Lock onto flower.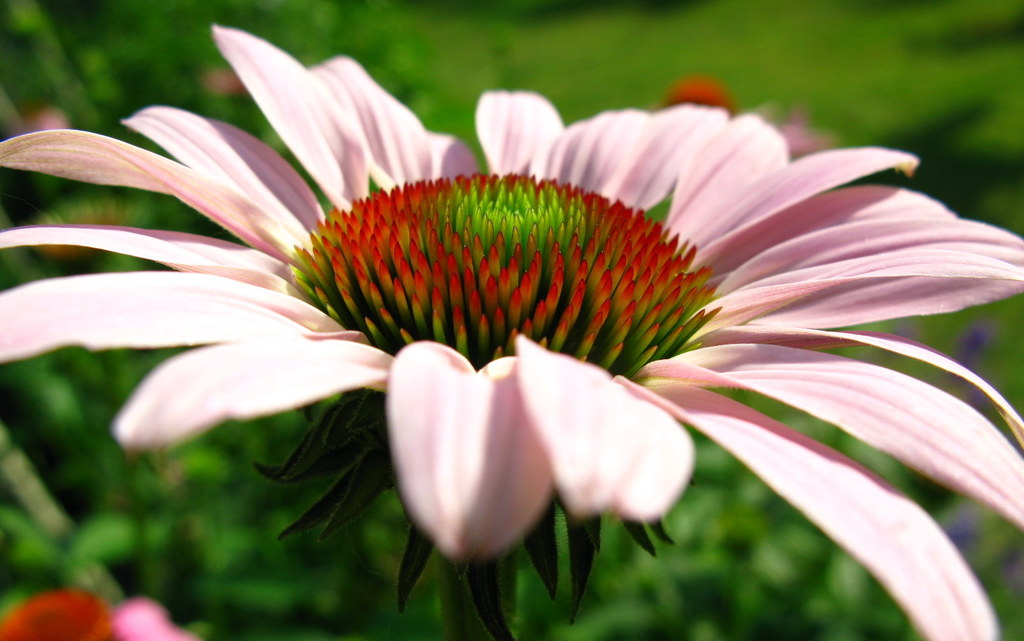
Locked: (22,47,1007,590).
